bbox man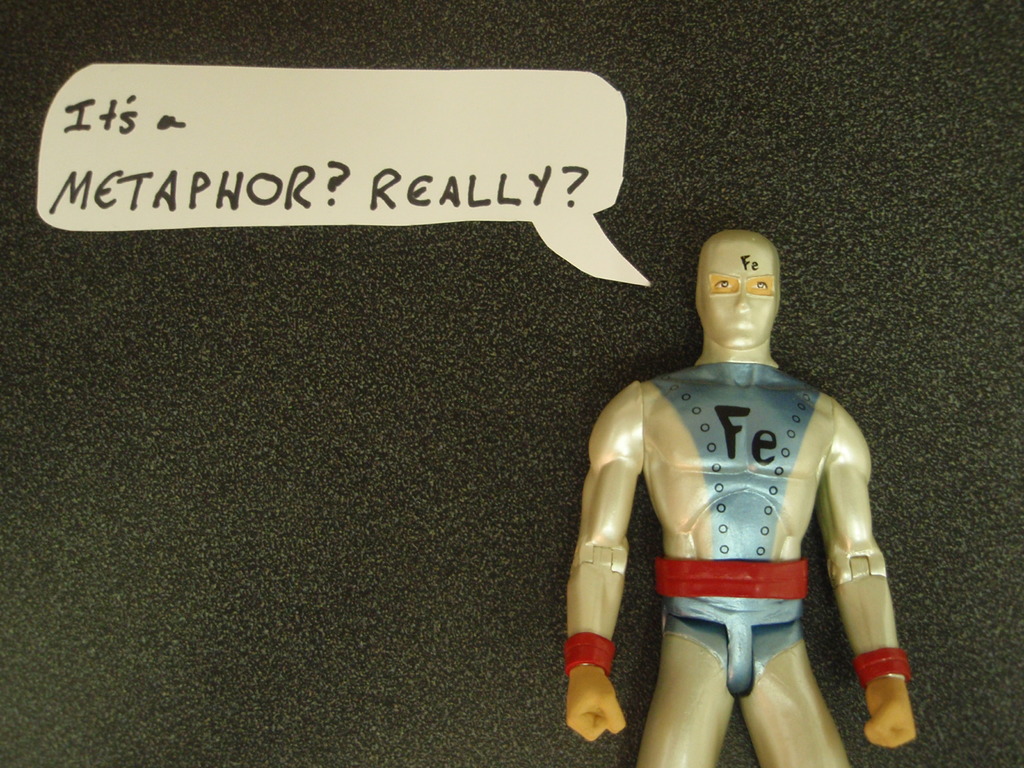
<bbox>554, 209, 919, 756</bbox>
